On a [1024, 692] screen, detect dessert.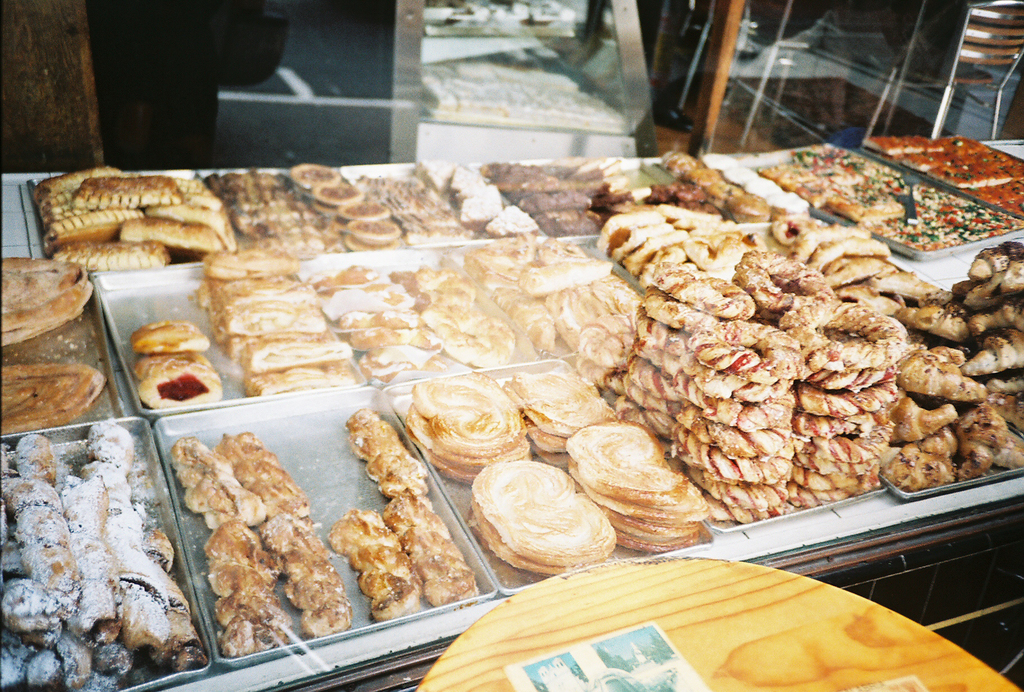
x1=0, y1=364, x2=108, y2=440.
